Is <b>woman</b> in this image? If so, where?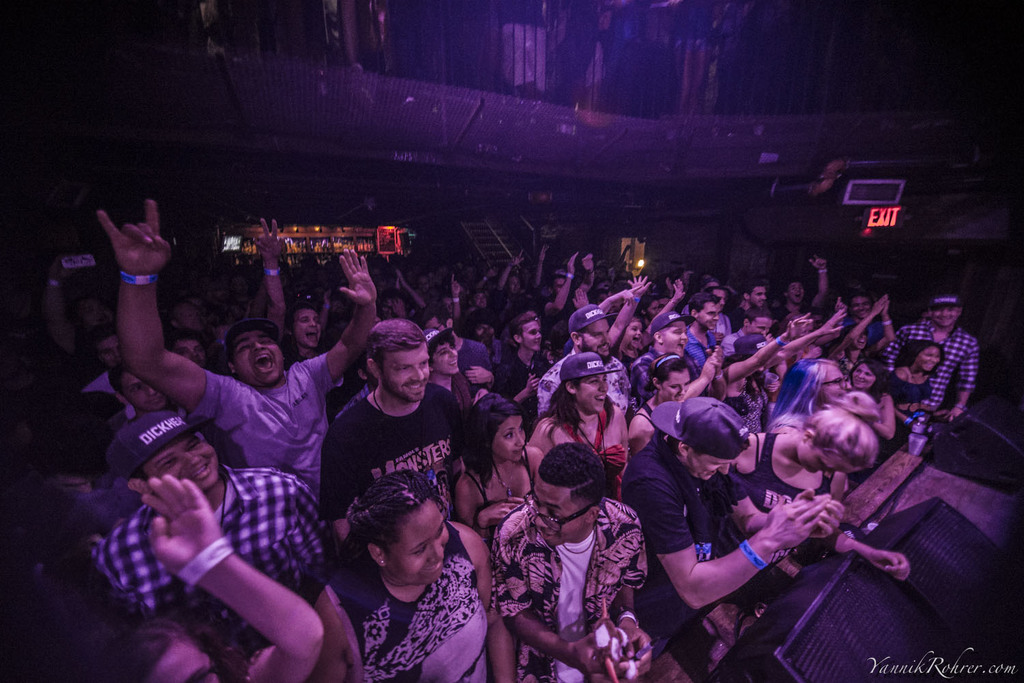
Yes, at (x1=298, y1=459, x2=509, y2=671).
